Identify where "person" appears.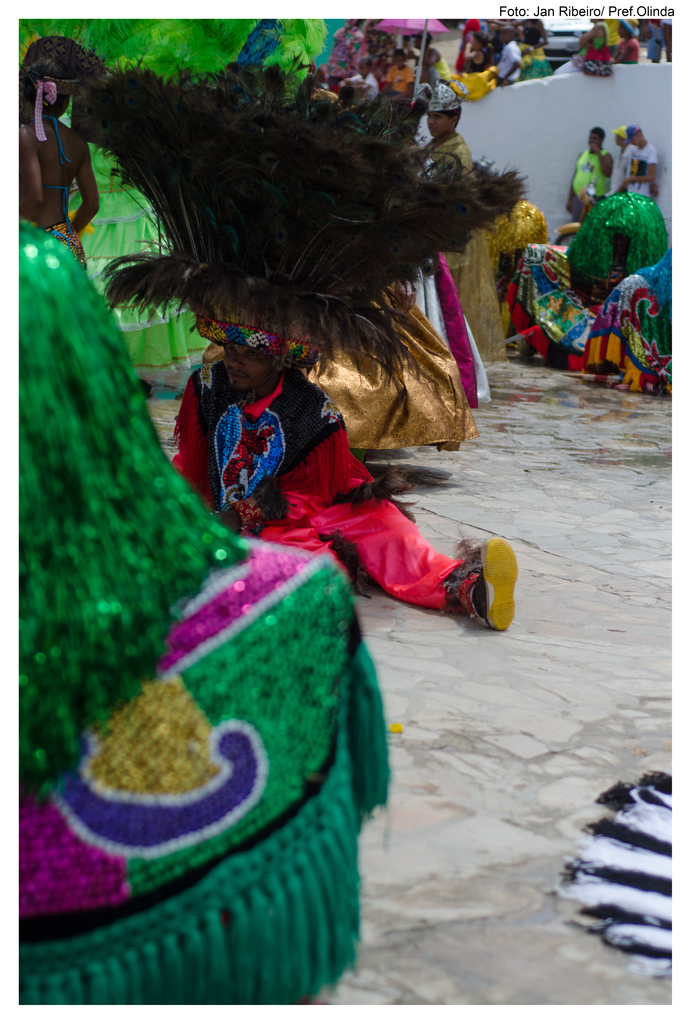
Appears at l=617, t=122, r=660, b=204.
